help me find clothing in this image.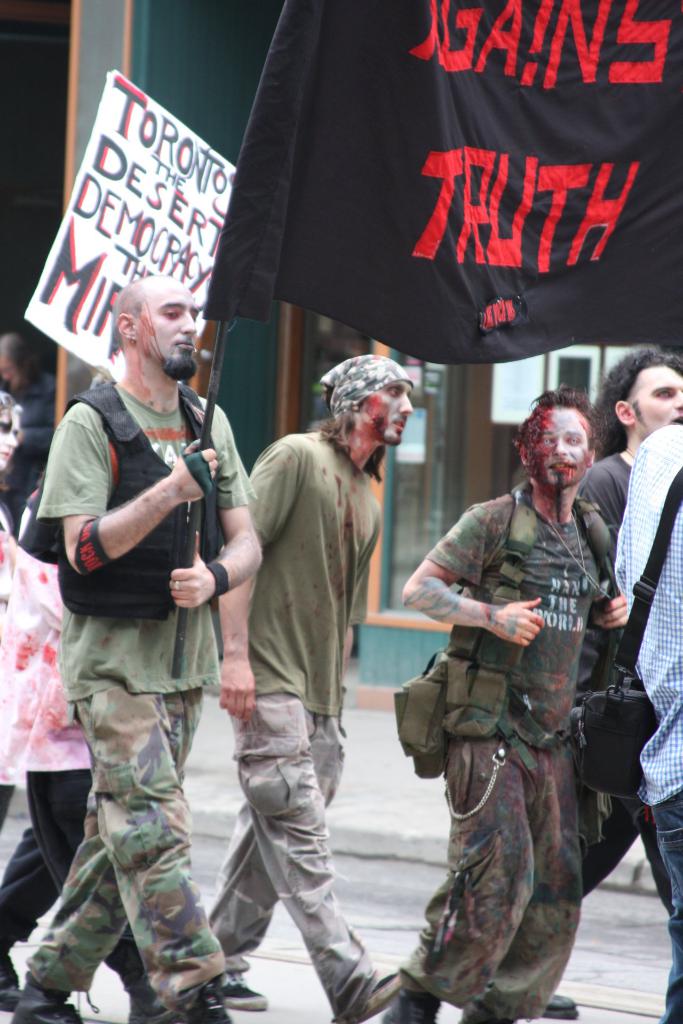
Found it: [left=591, top=431, right=682, bottom=980].
